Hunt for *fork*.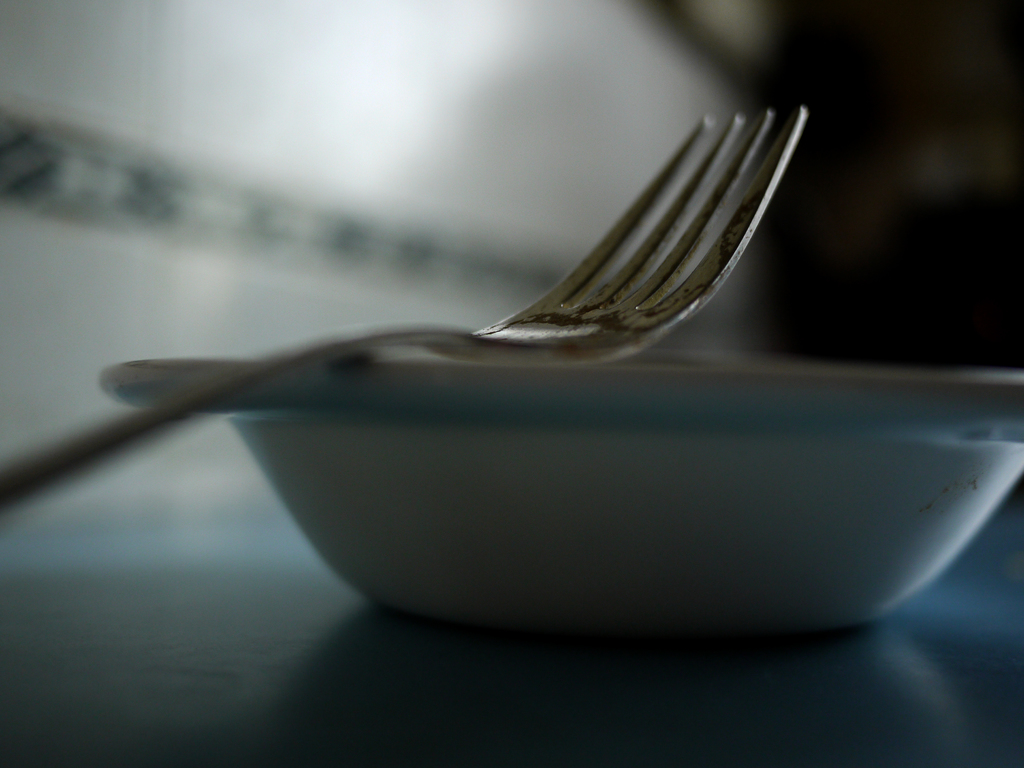
Hunted down at rect(0, 108, 807, 513).
